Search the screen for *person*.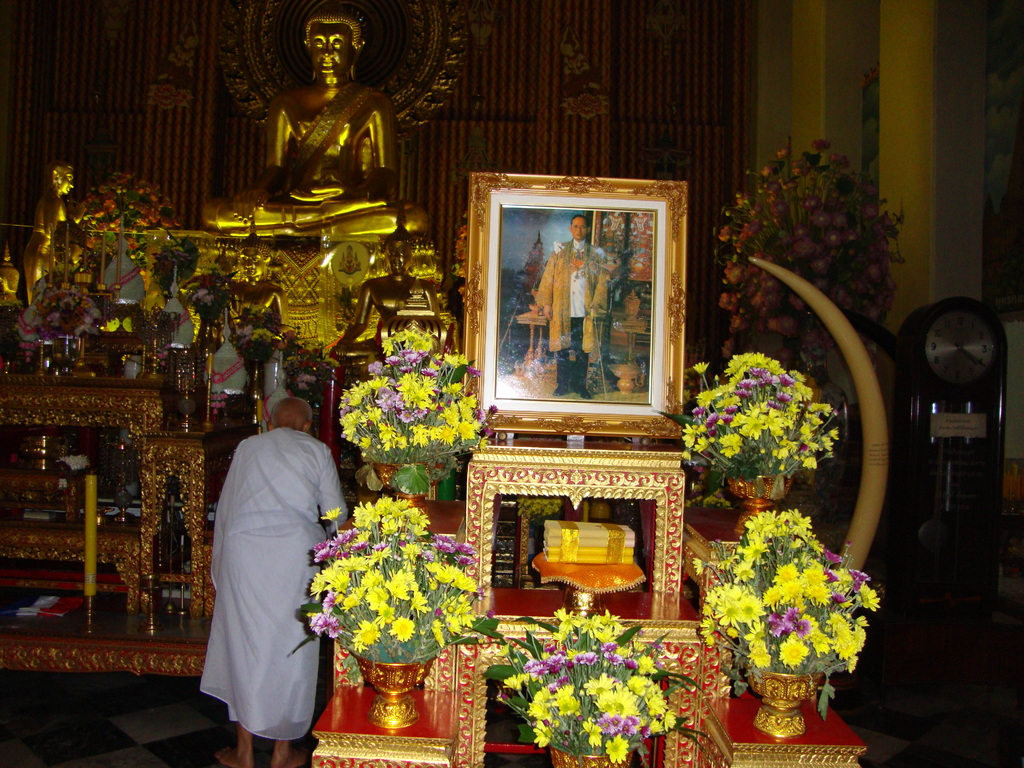
Found at BBox(200, 2, 433, 241).
